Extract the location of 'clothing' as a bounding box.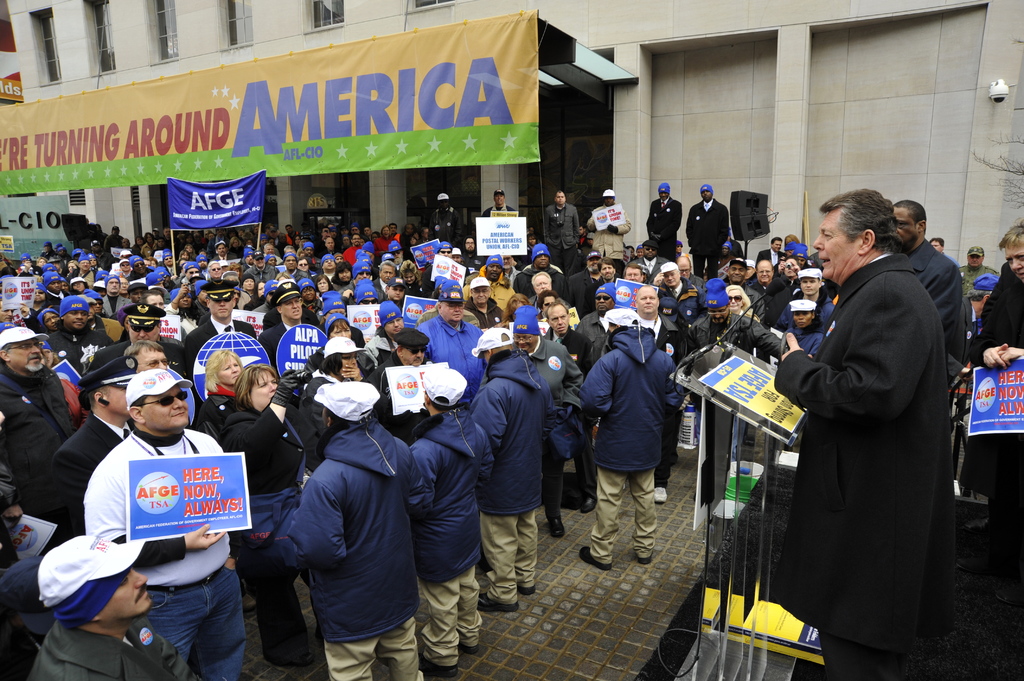
Rect(432, 206, 458, 248).
